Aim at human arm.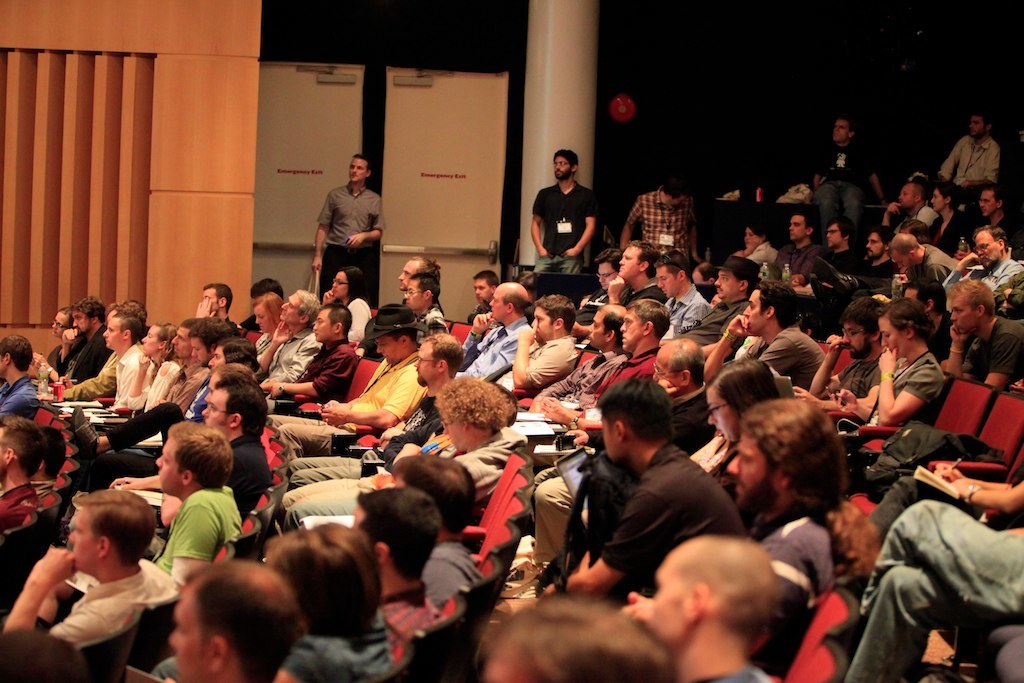
Aimed at x1=947, y1=464, x2=1023, y2=512.
